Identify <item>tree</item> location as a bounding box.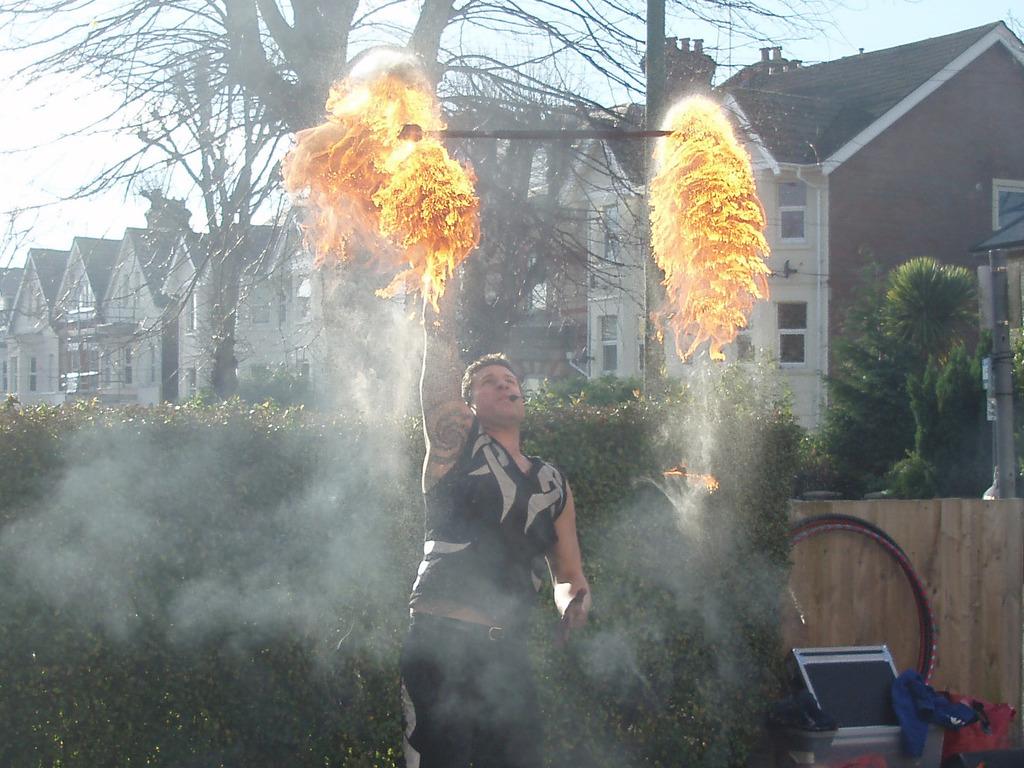
rect(884, 250, 982, 388).
